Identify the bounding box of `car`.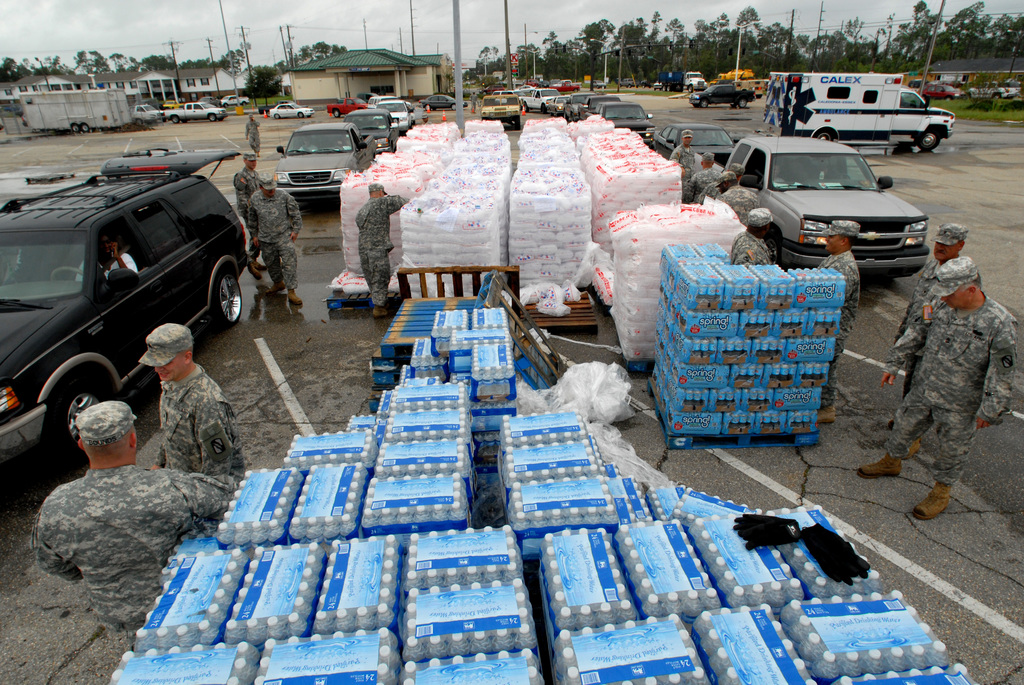
crop(915, 83, 959, 100).
